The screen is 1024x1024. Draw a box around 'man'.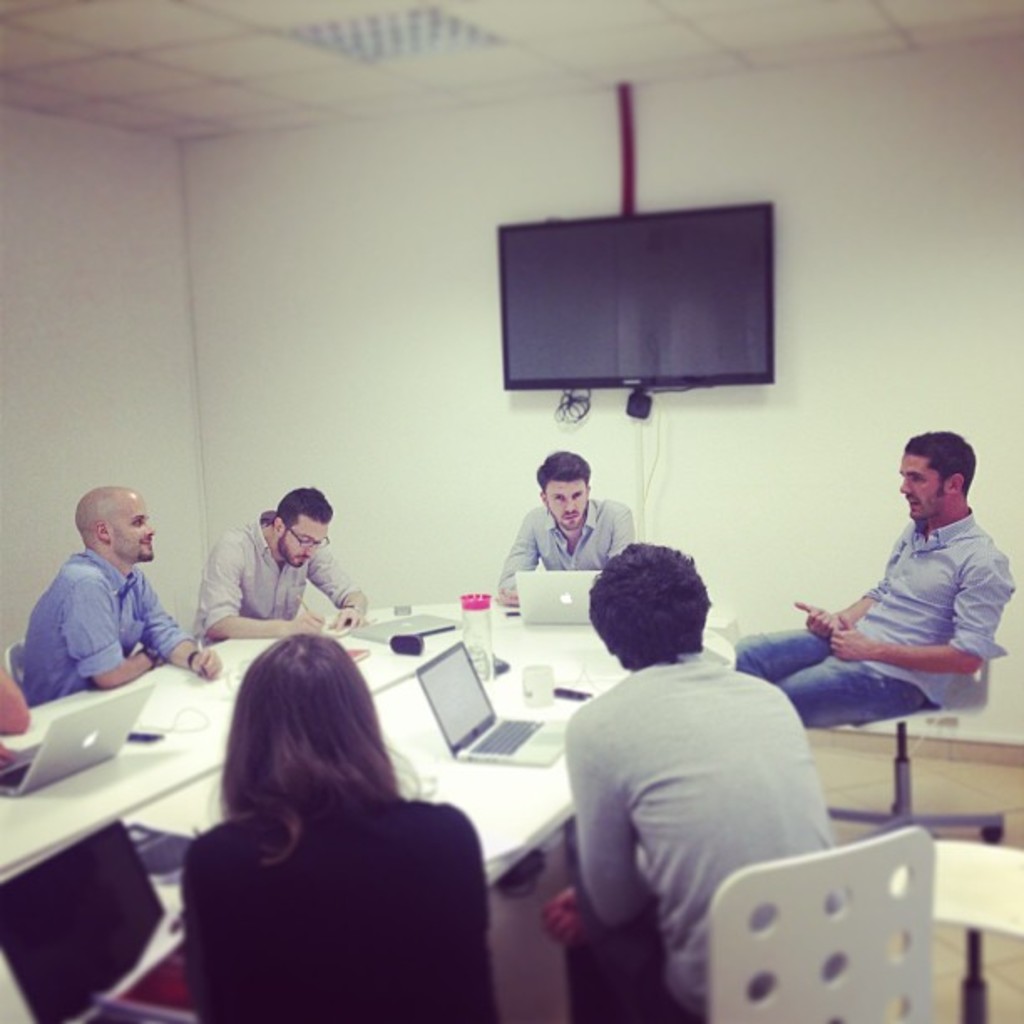
187:492:370:643.
